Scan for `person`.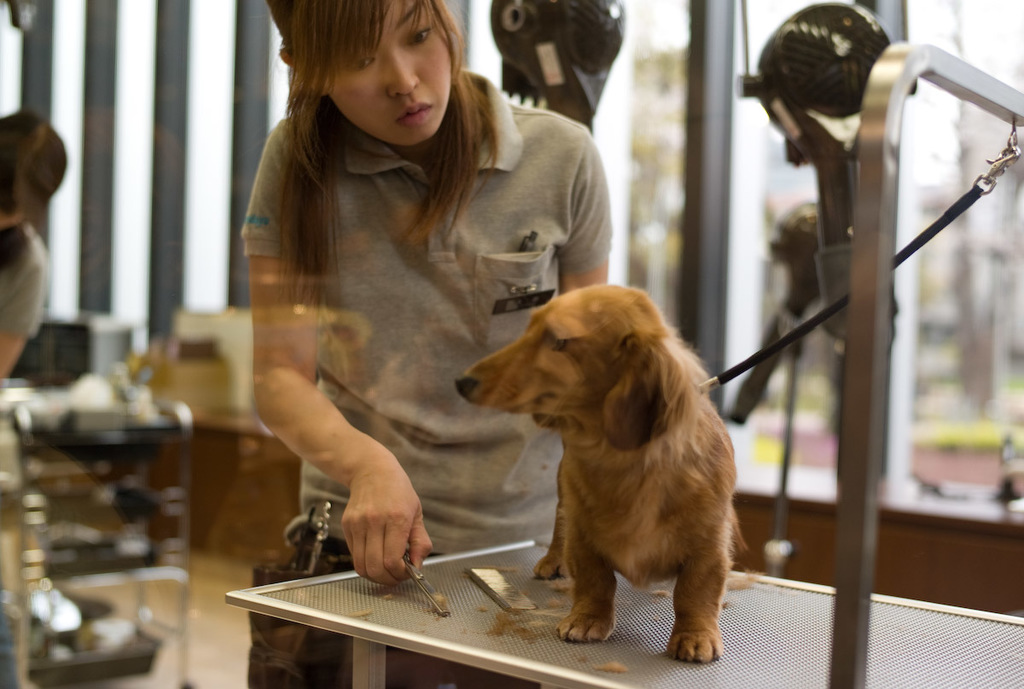
Scan result: x1=241 y1=0 x2=610 y2=688.
